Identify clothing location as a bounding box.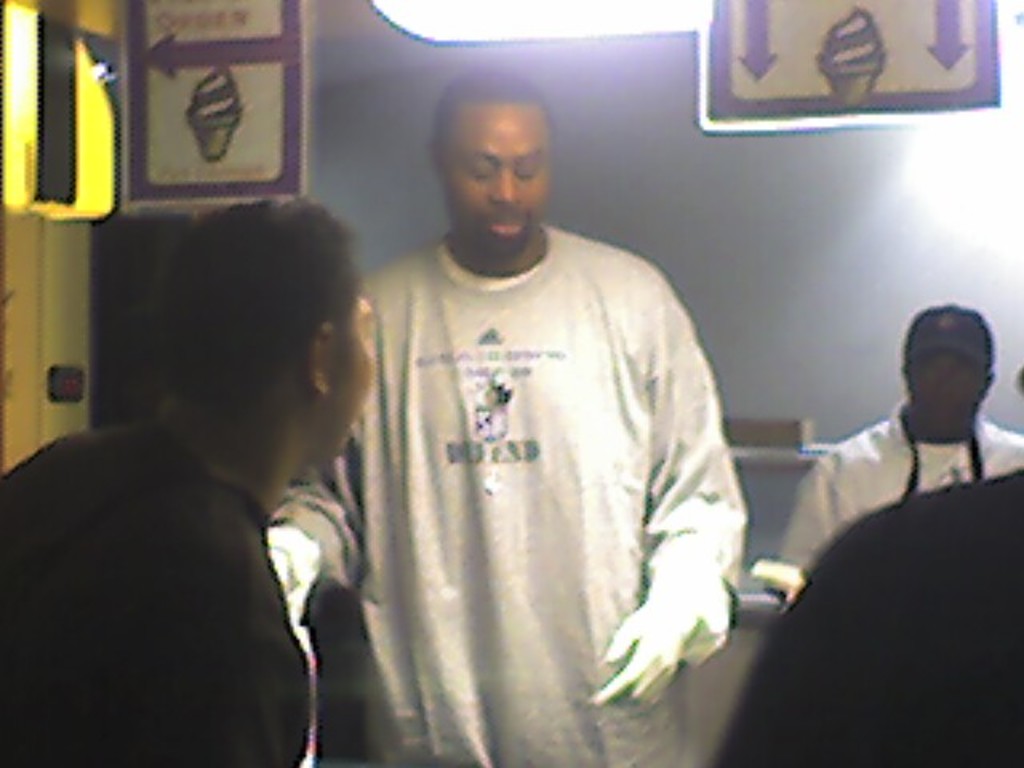
select_region(0, 427, 315, 766).
